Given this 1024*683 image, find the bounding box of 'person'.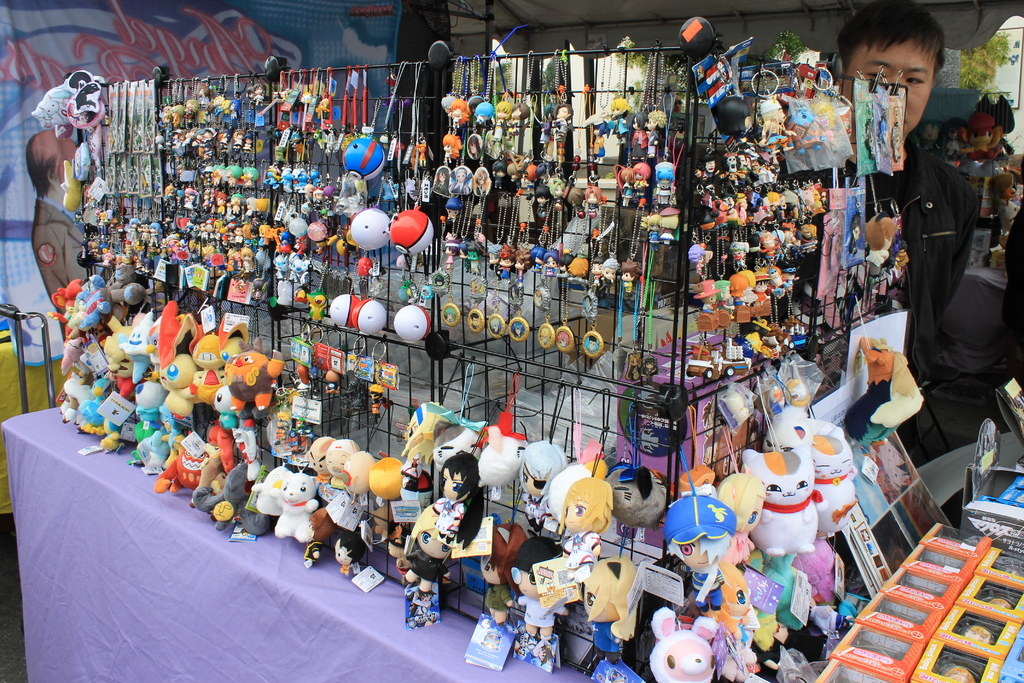
crop(164, 184, 174, 200).
